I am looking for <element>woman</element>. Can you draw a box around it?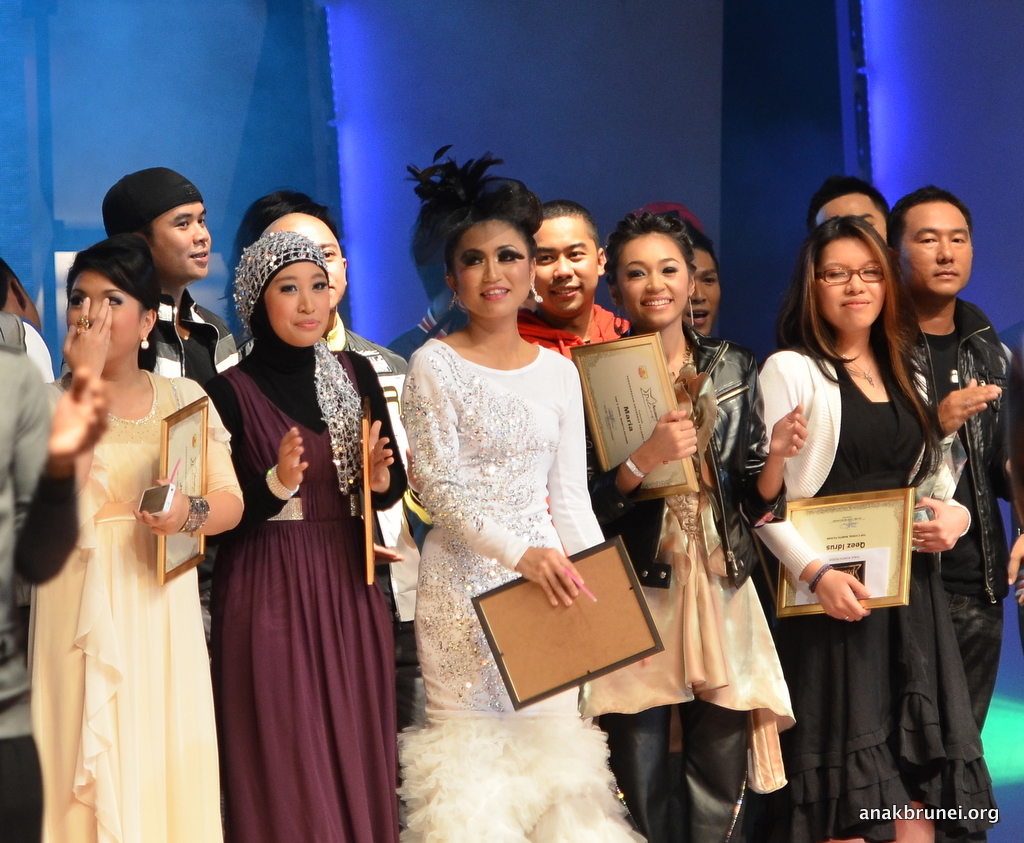
Sure, the bounding box is 760,209,988,842.
